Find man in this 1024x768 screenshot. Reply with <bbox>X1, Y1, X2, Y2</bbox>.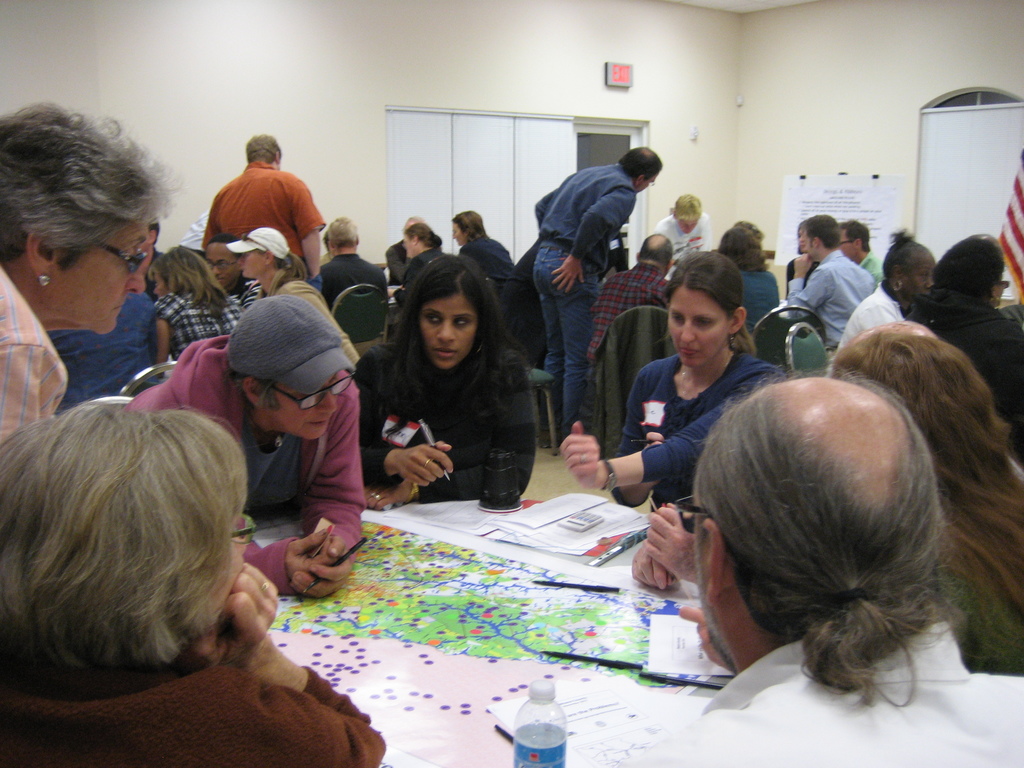
<bbox>199, 230, 248, 299</bbox>.
